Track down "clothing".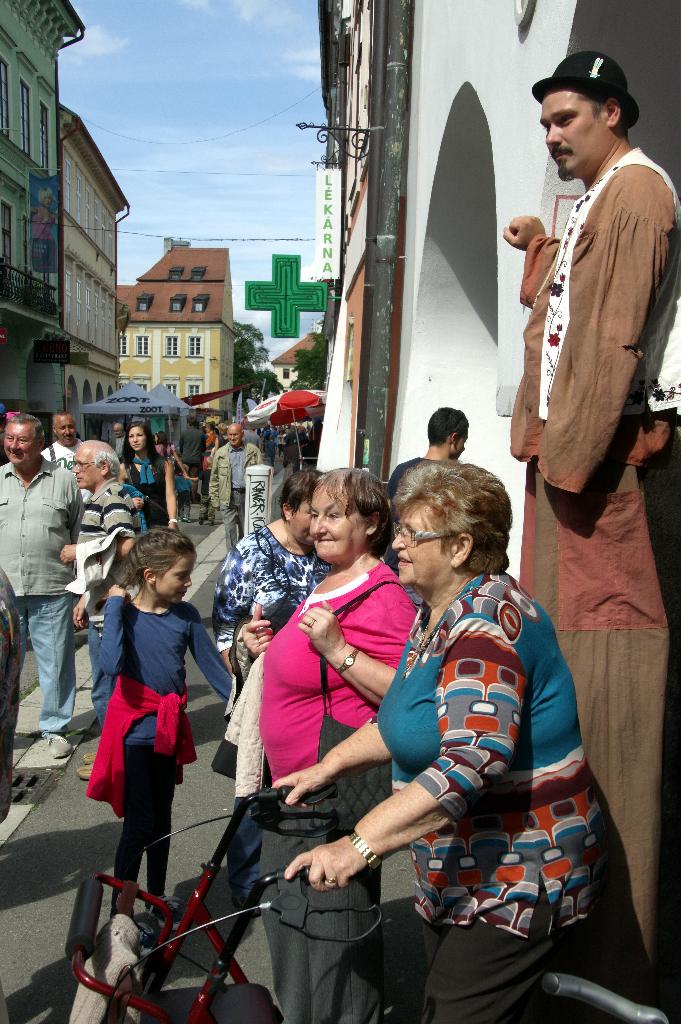
Tracked to {"x1": 154, "y1": 445, "x2": 181, "y2": 462}.
